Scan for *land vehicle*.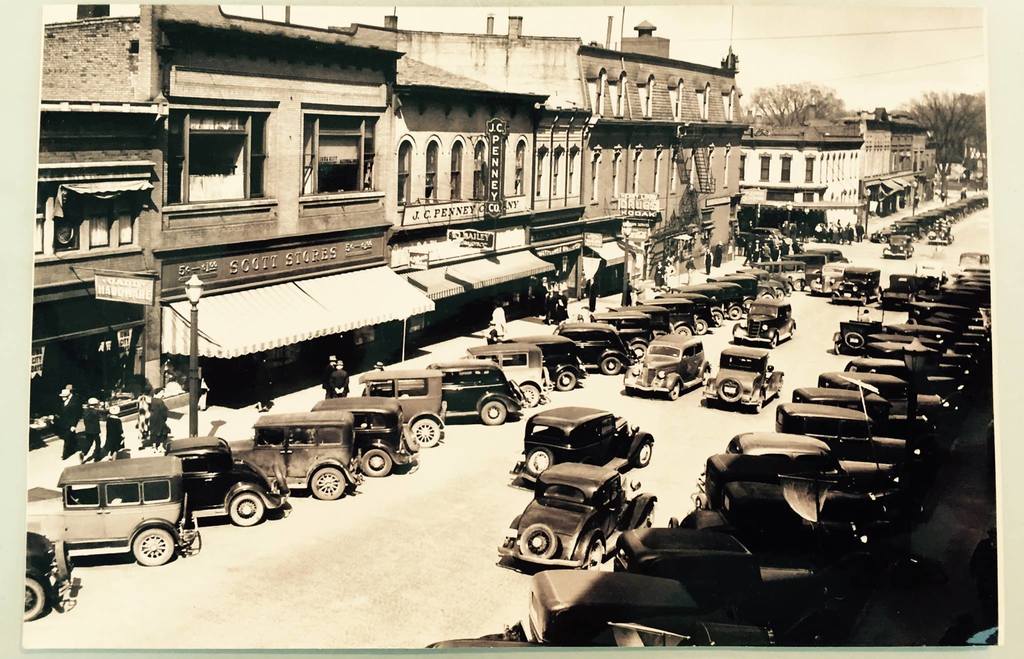
Scan result: crop(670, 283, 725, 328).
